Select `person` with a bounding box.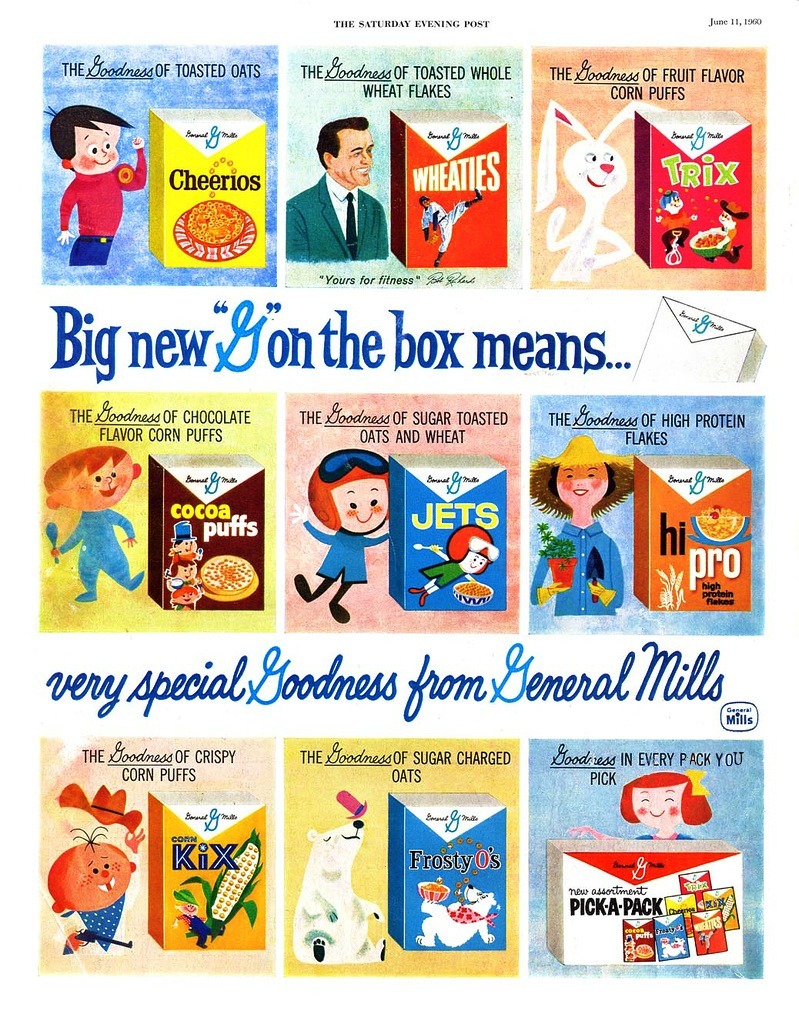
(423, 194, 481, 270).
